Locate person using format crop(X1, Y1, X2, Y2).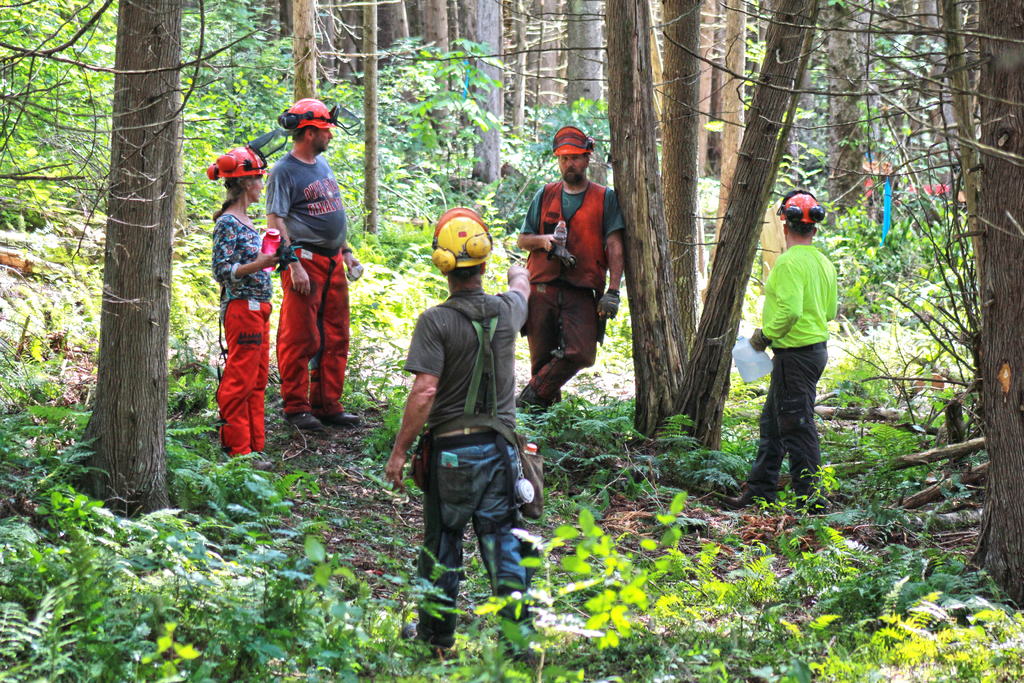
crop(259, 92, 364, 429).
